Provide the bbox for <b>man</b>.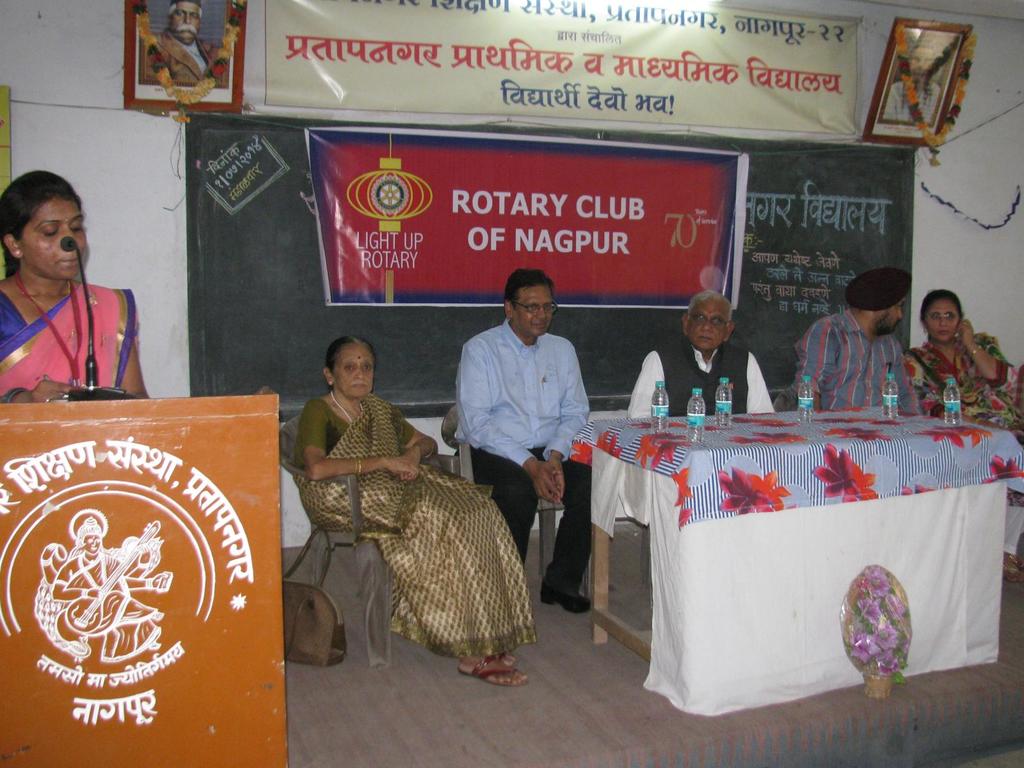
detection(884, 29, 939, 124).
